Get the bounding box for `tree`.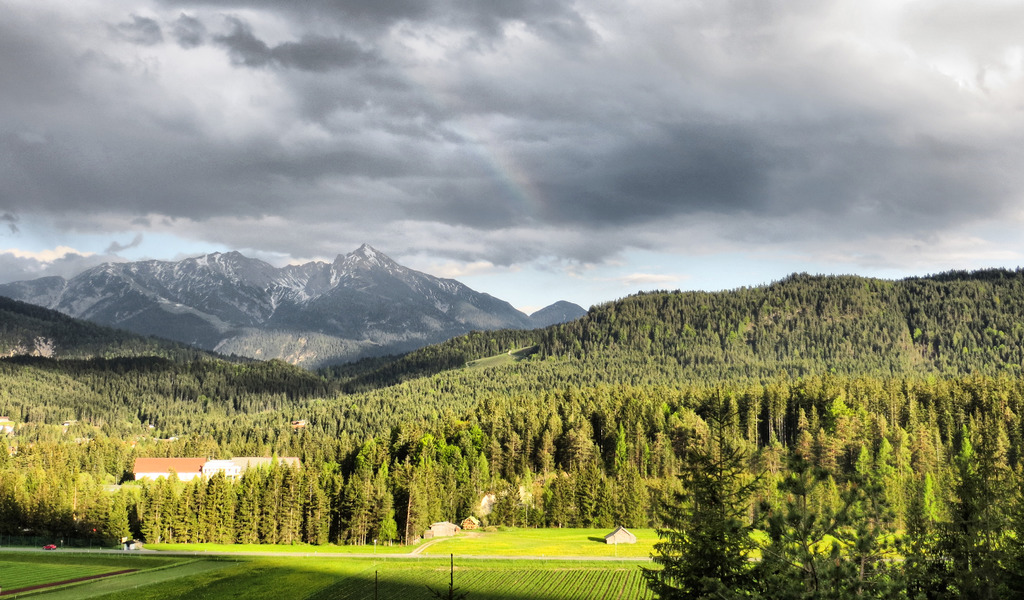
[666, 410, 767, 583].
